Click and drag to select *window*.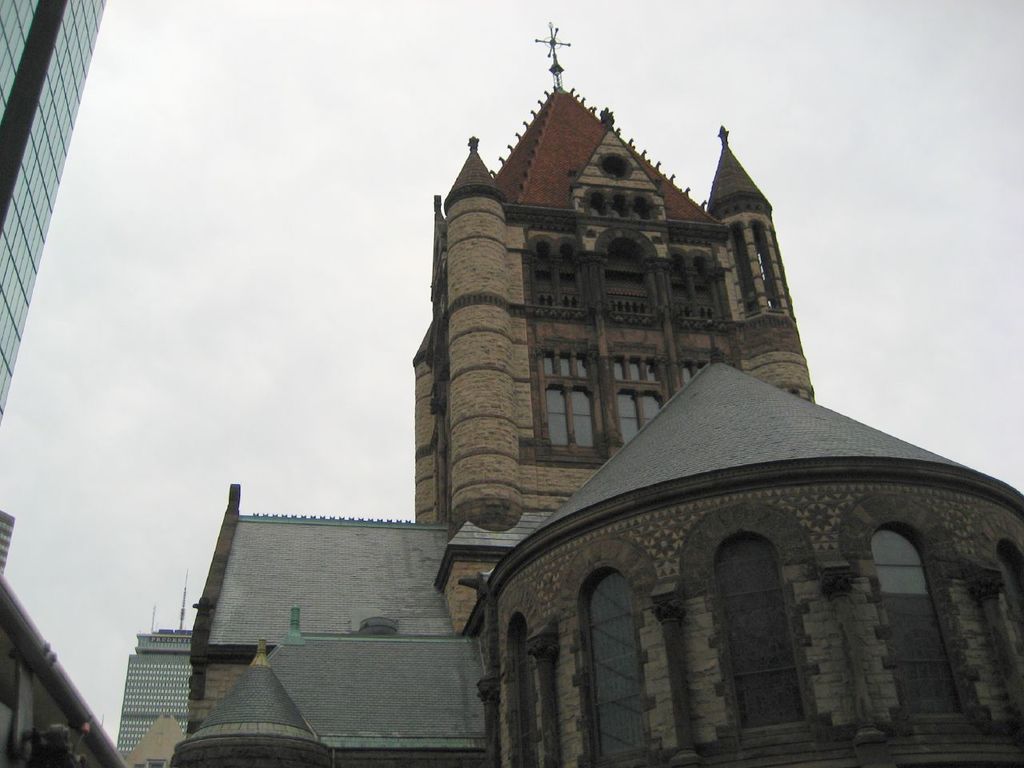
Selection: left=546, top=349, right=589, bottom=454.
